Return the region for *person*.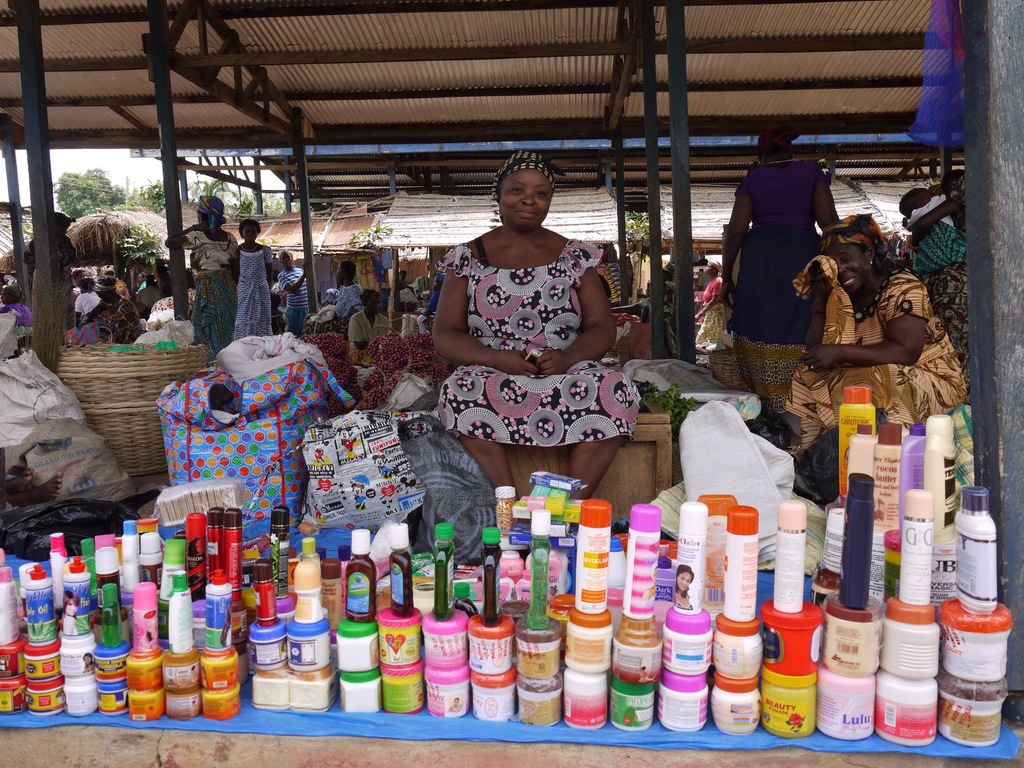
x1=24 y1=210 x2=75 y2=337.
